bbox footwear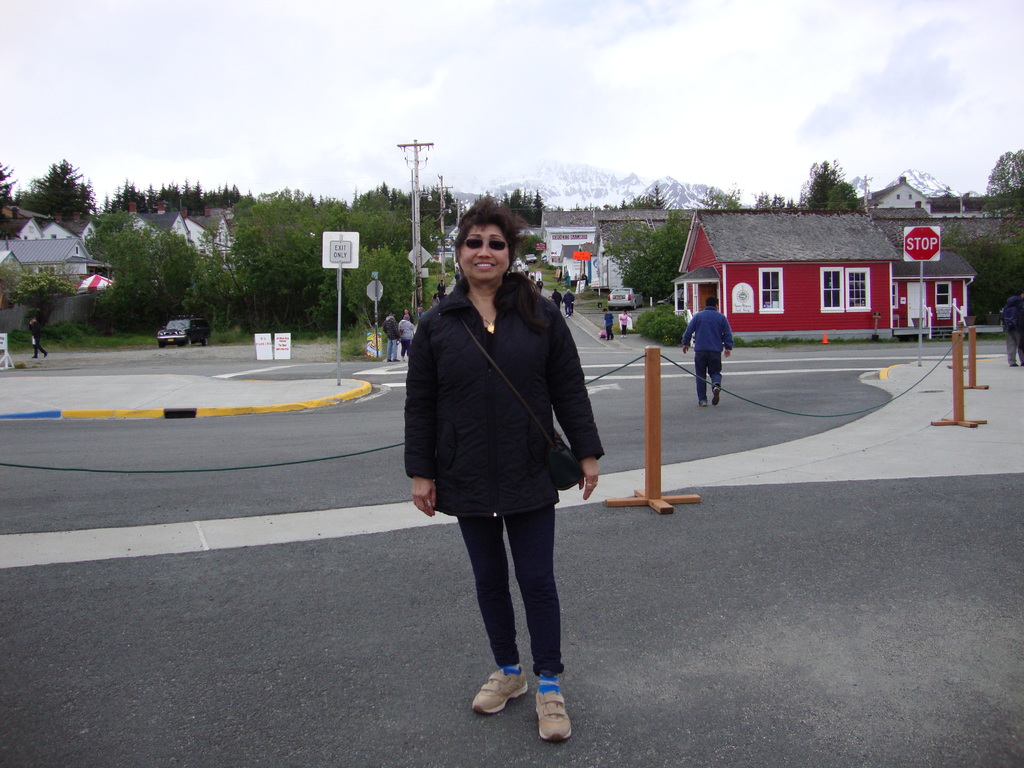
[697, 397, 709, 406]
